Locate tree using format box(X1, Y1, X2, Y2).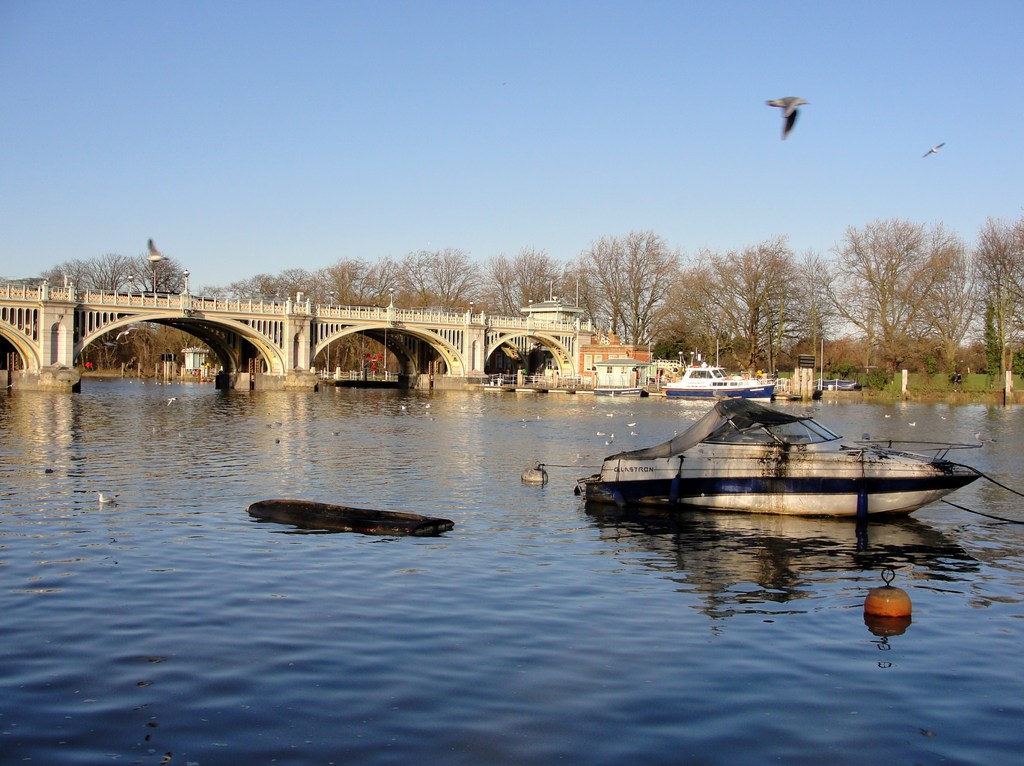
box(409, 248, 486, 312).
